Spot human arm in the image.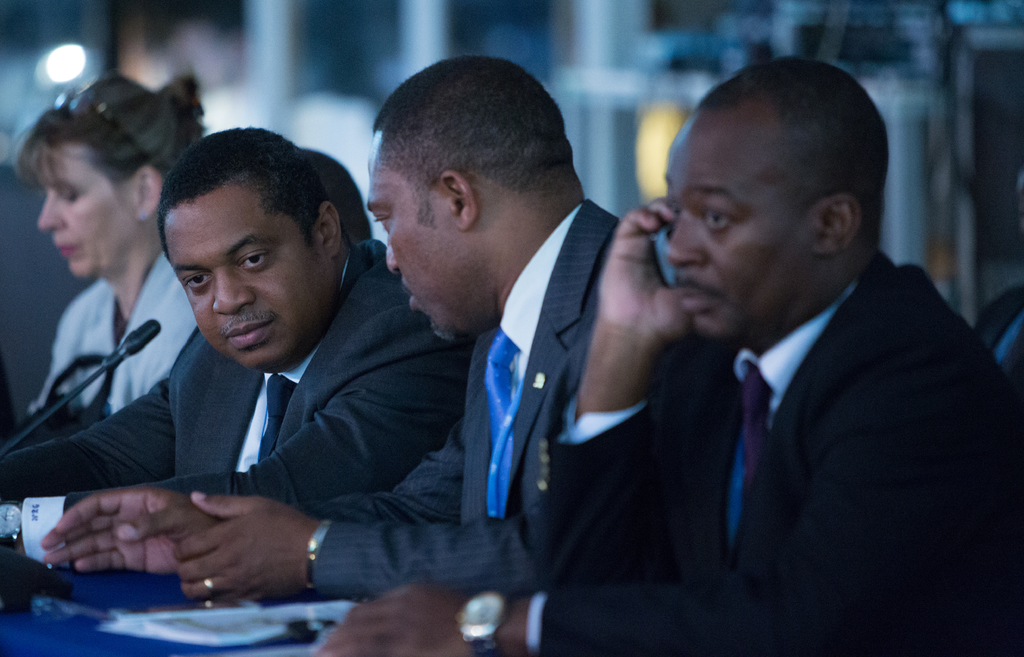
human arm found at box(175, 492, 536, 596).
